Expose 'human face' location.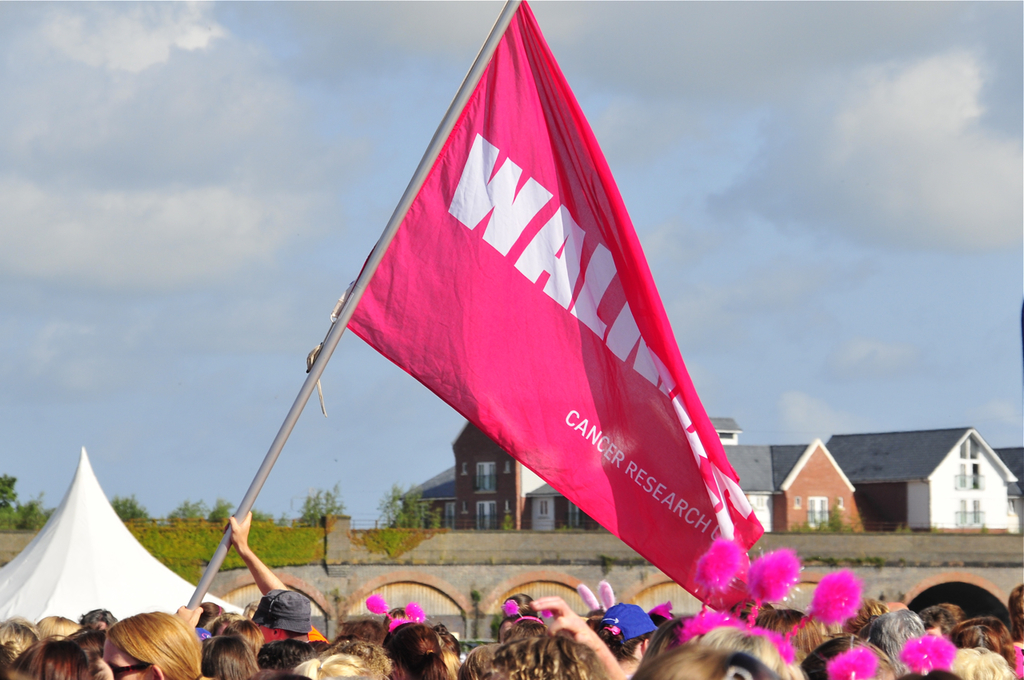
Exposed at 94:633:146:679.
